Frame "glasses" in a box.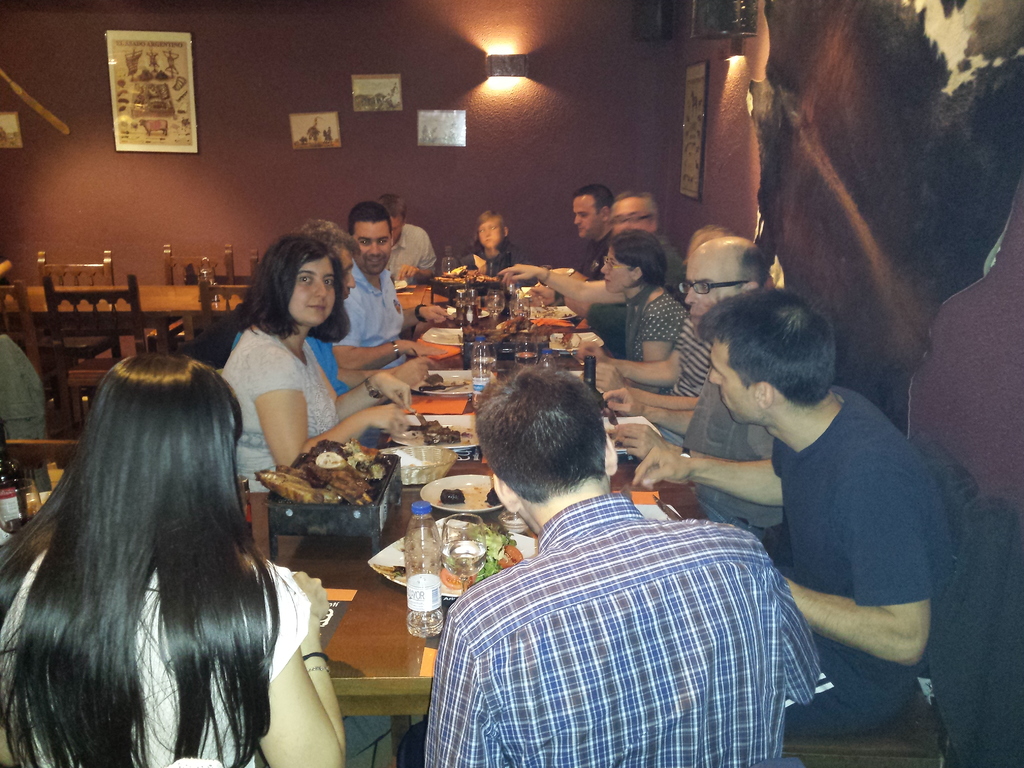
Rect(609, 216, 652, 224).
